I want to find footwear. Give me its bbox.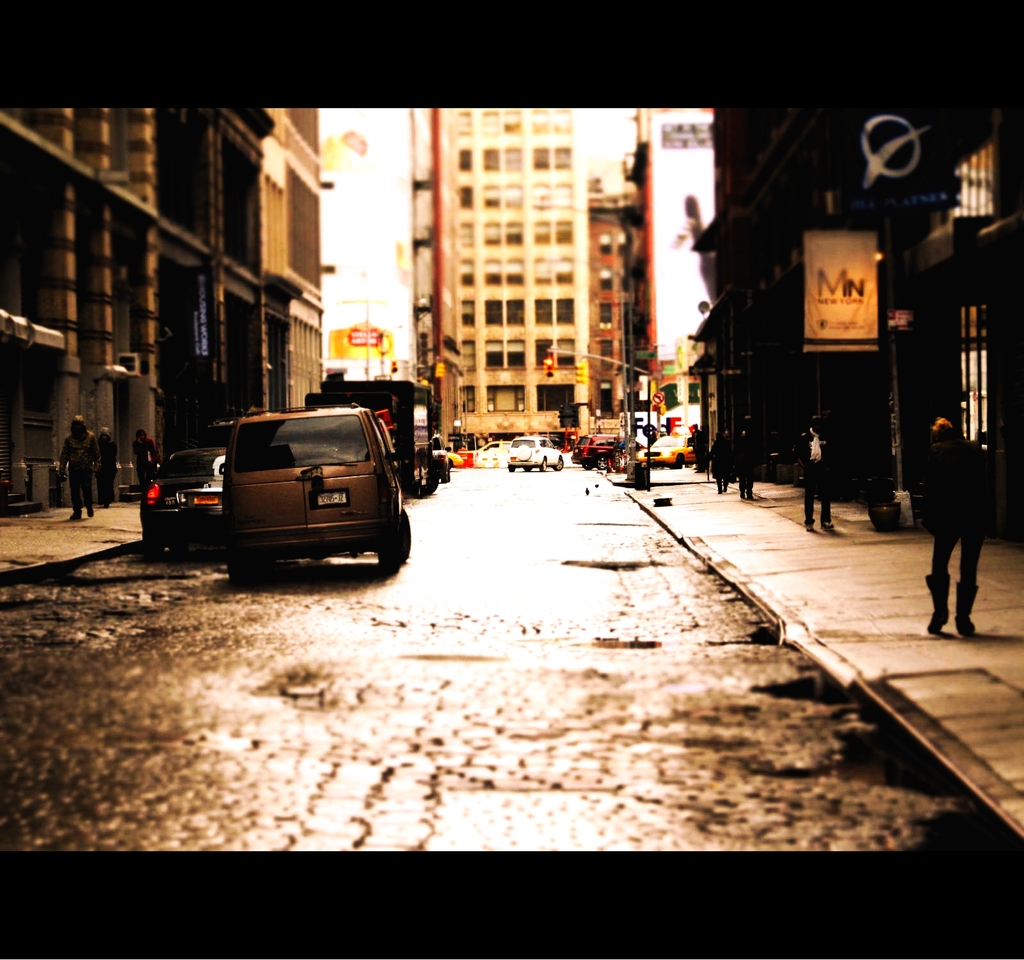
box=[70, 509, 80, 519].
